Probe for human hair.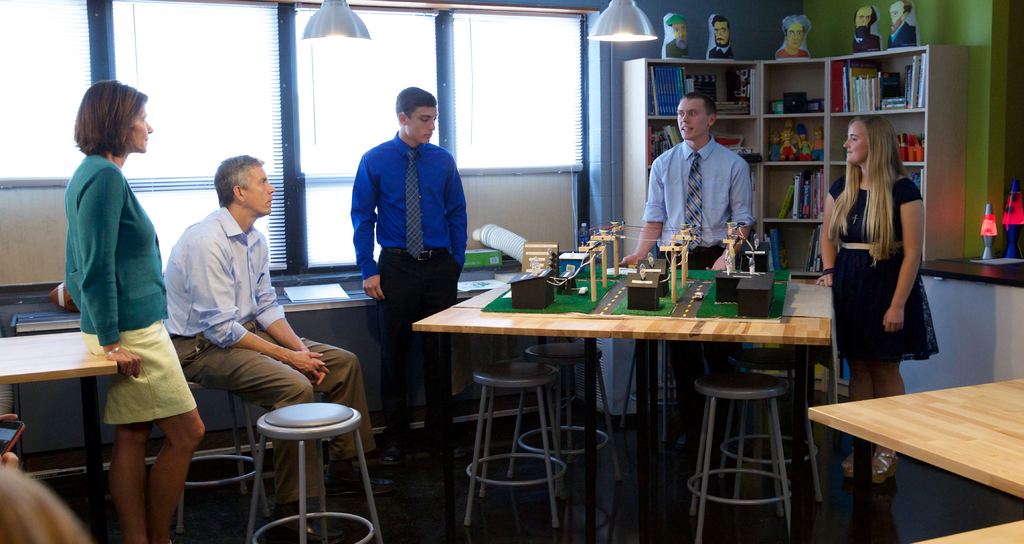
Probe result: x1=903, y1=0, x2=914, y2=16.
